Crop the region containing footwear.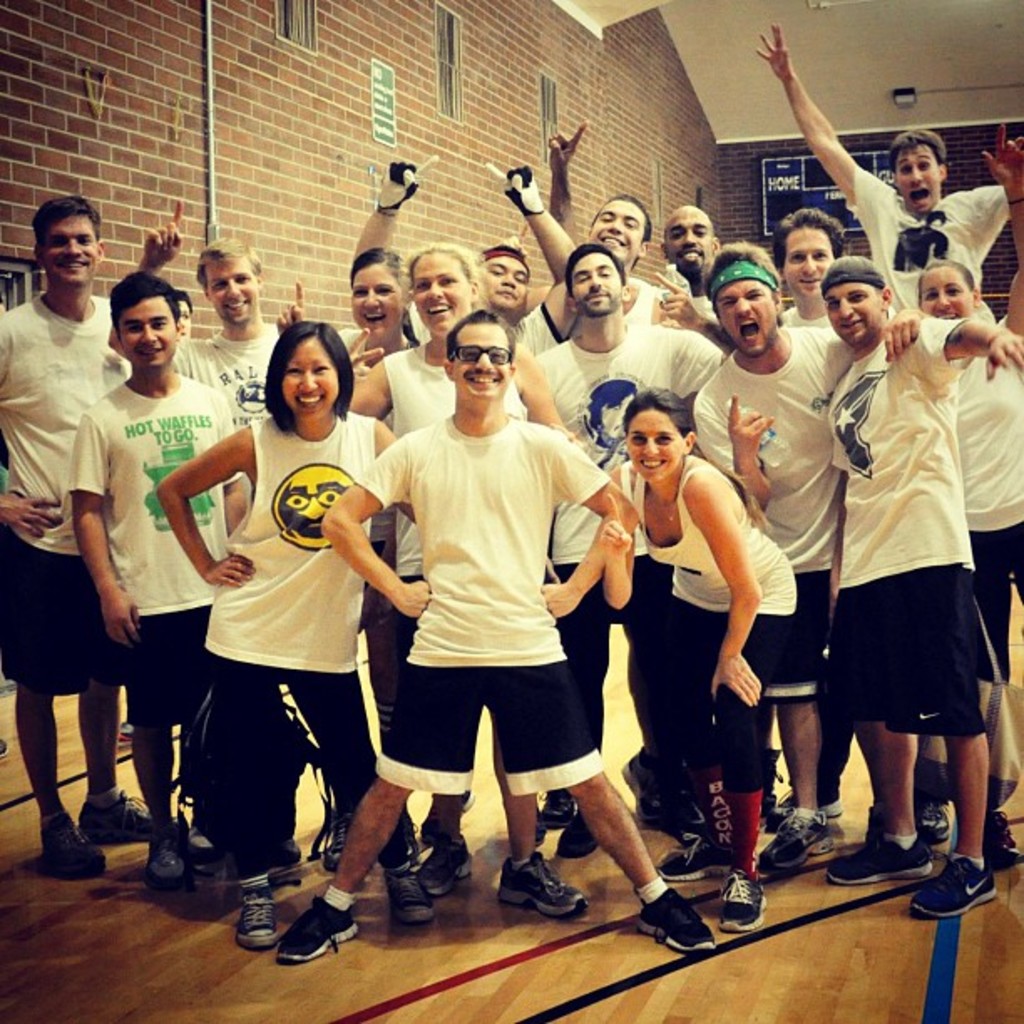
Crop region: [35, 806, 107, 875].
